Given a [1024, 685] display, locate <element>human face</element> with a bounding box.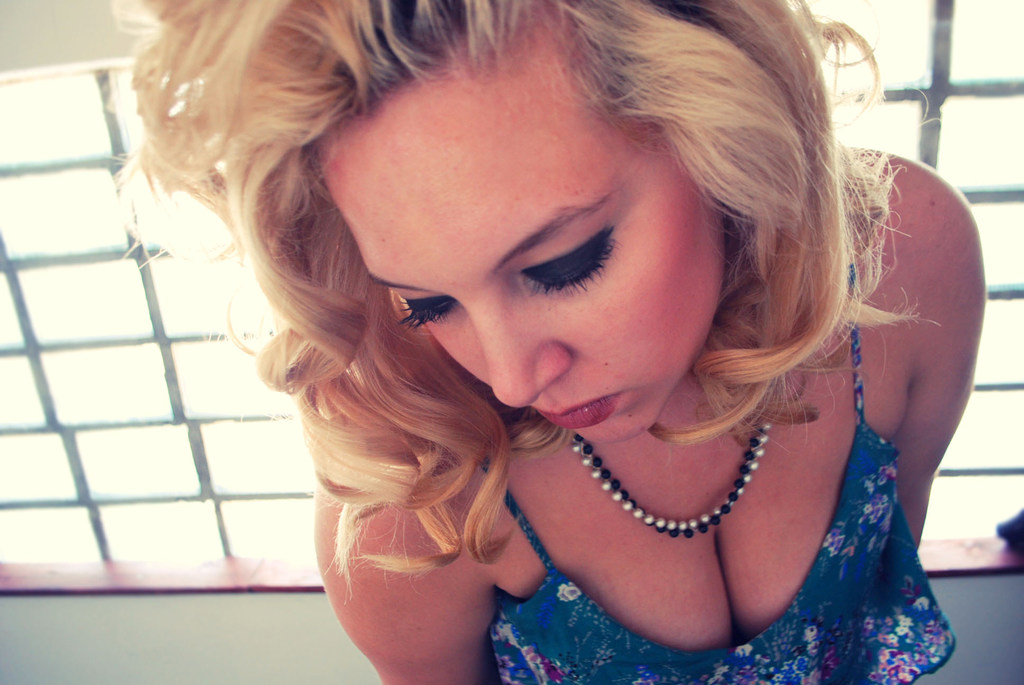
Located: crop(310, 22, 725, 442).
